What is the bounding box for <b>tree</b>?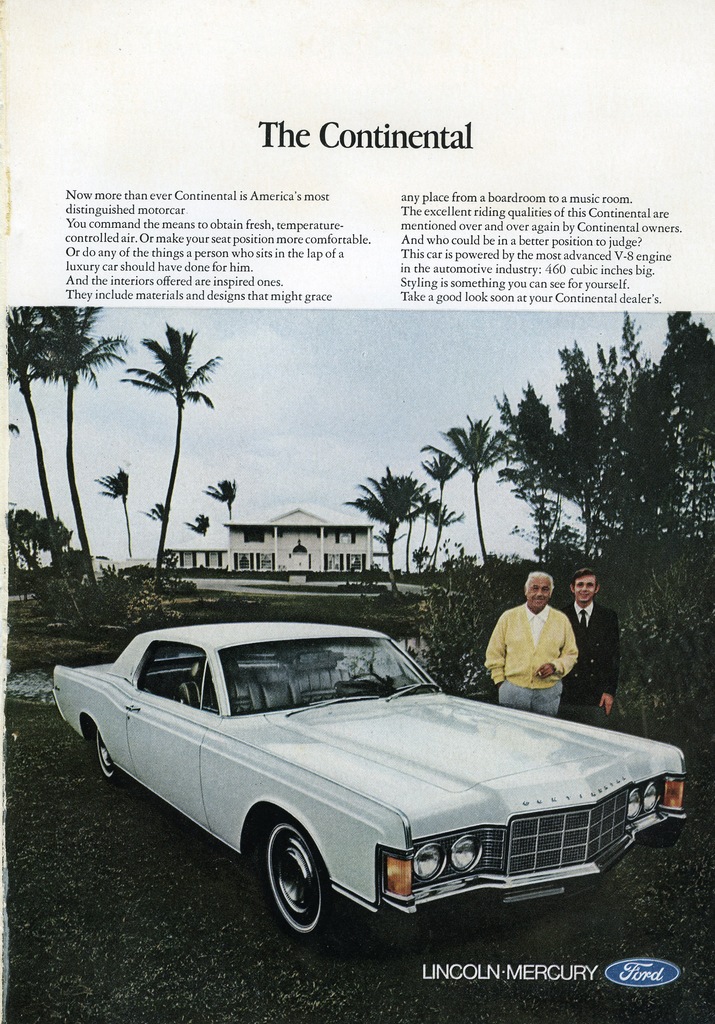
bbox(1, 303, 79, 593).
